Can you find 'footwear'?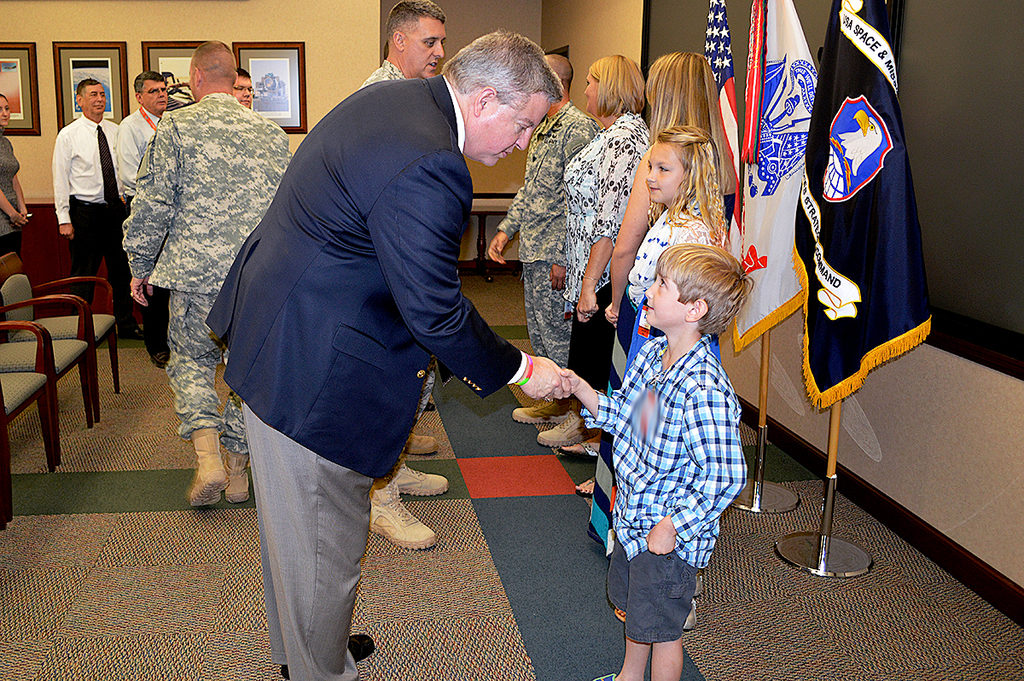
Yes, bounding box: bbox=[393, 465, 447, 502].
